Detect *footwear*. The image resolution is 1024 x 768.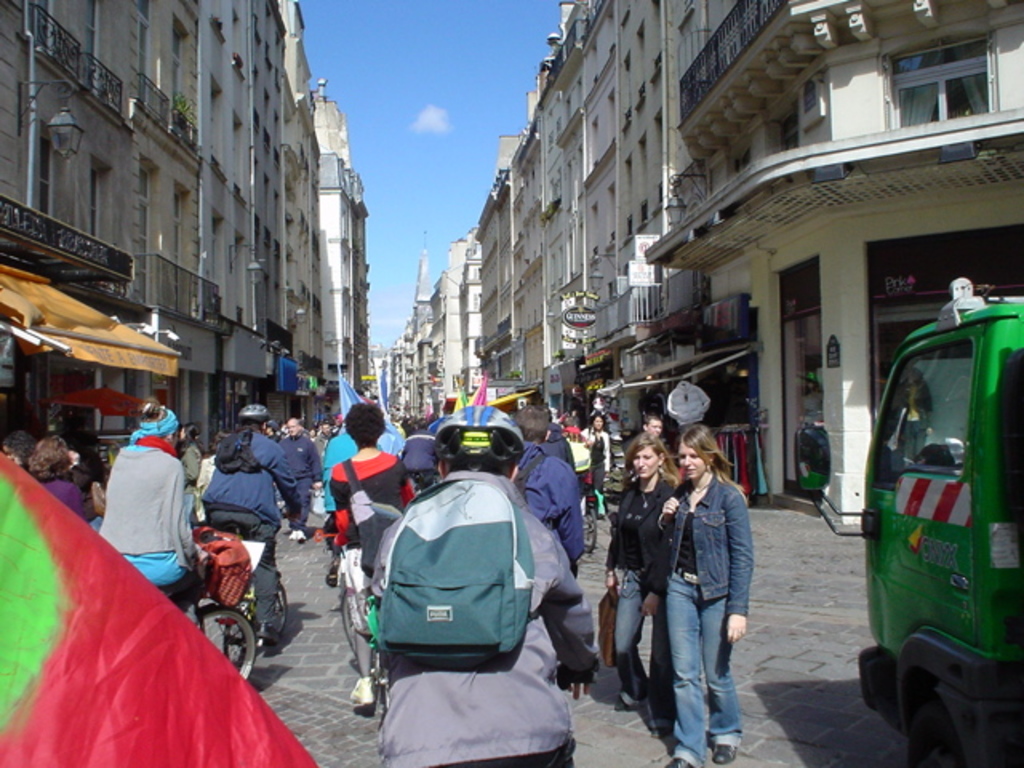
left=285, top=526, right=299, bottom=544.
